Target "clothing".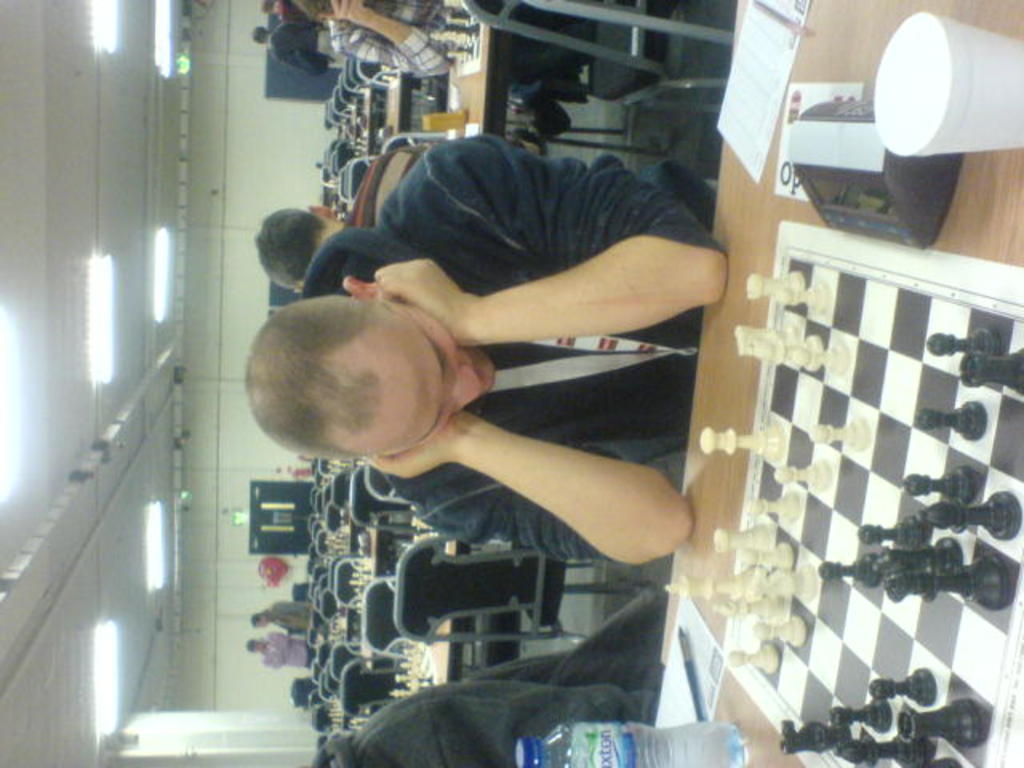
Target region: [x1=315, y1=587, x2=654, y2=766].
